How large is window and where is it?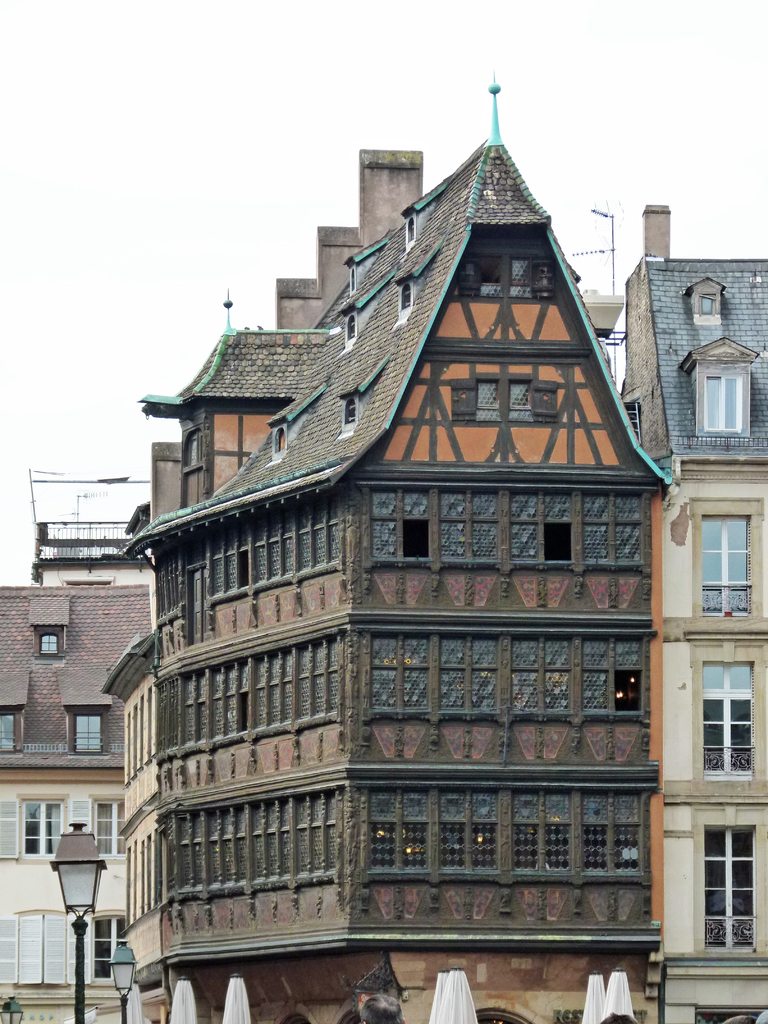
Bounding box: {"x1": 451, "y1": 251, "x2": 559, "y2": 301}.
